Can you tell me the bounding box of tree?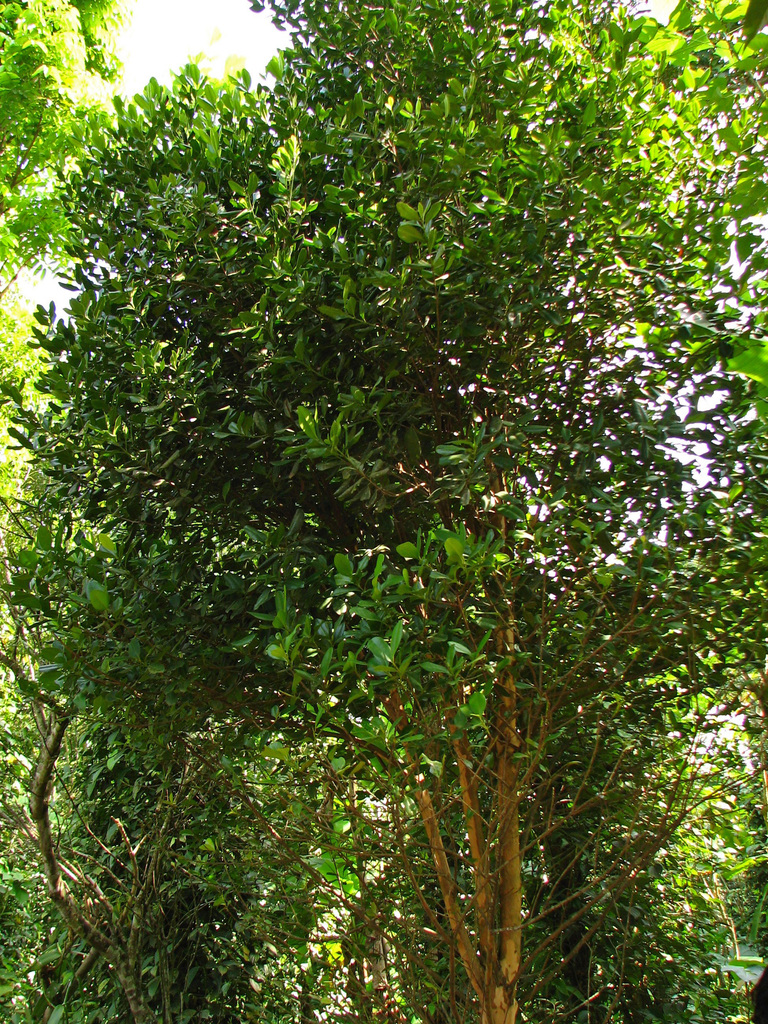
box=[10, 5, 766, 959].
